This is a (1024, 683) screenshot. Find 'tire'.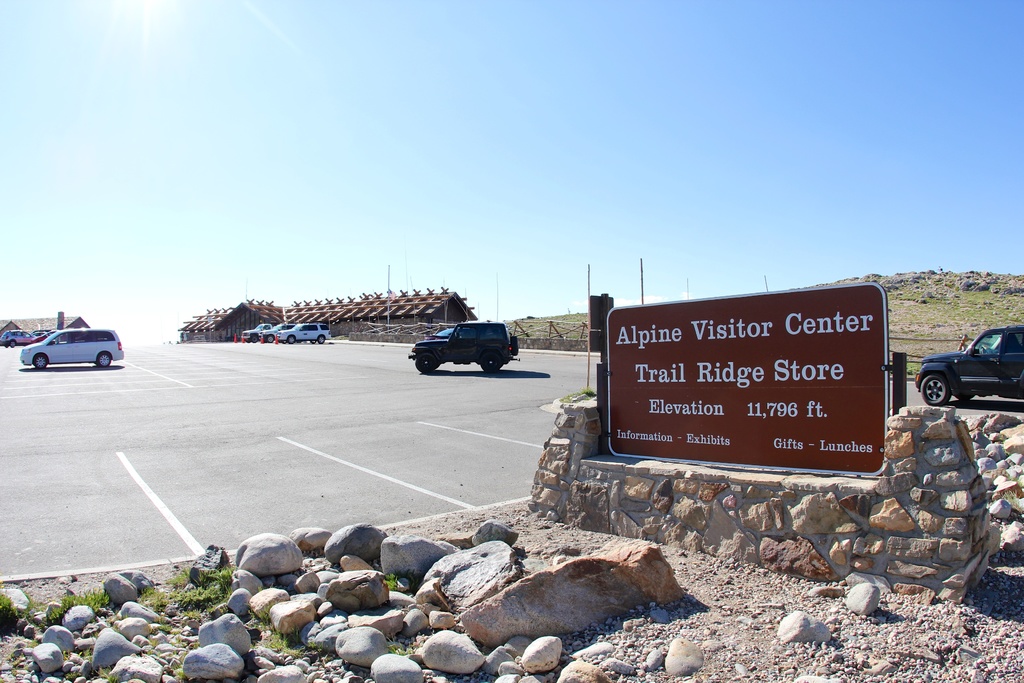
Bounding box: pyautogui.locateOnScreen(251, 334, 259, 343).
